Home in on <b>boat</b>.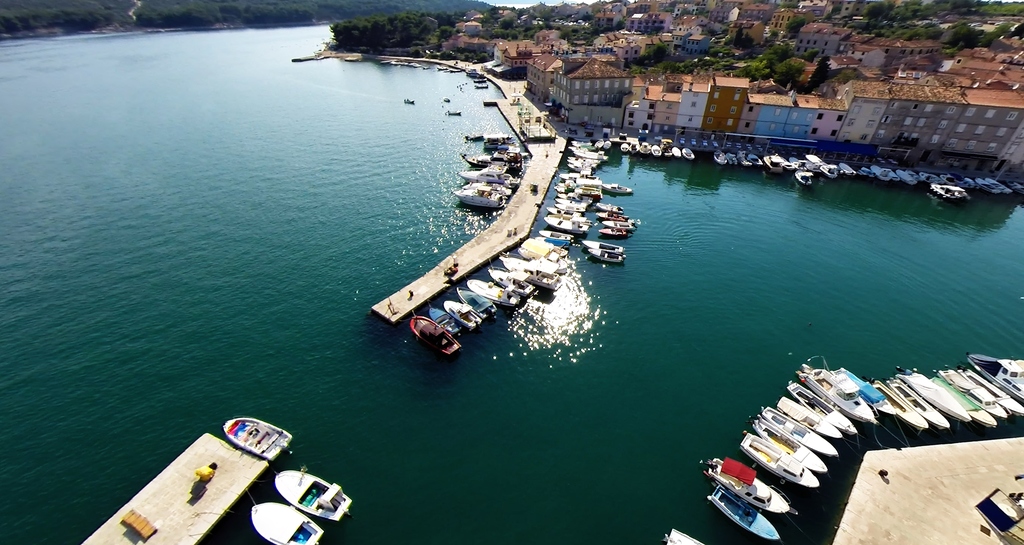
Homed in at {"left": 438, "top": 66, "right": 446, "bottom": 68}.
